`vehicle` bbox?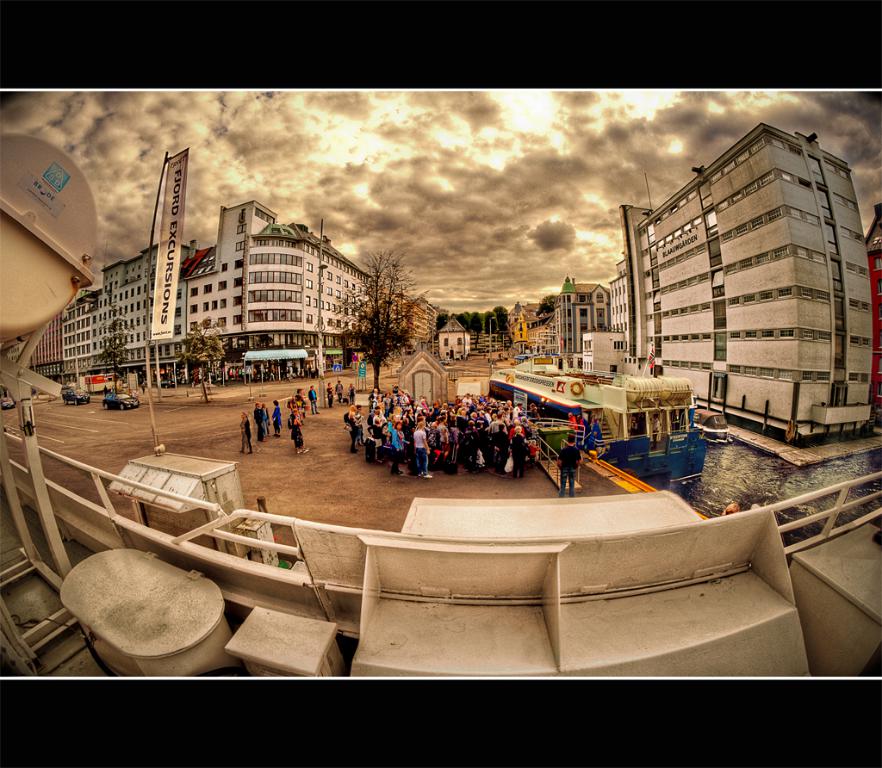
(58, 383, 90, 405)
